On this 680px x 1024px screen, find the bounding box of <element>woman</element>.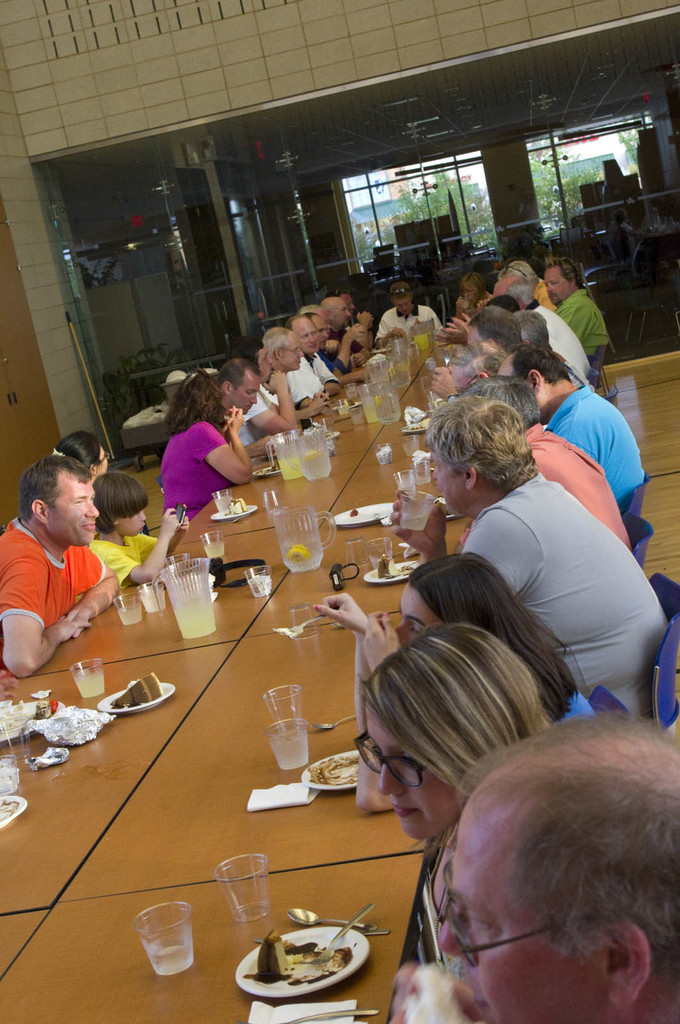
Bounding box: box(443, 267, 494, 328).
